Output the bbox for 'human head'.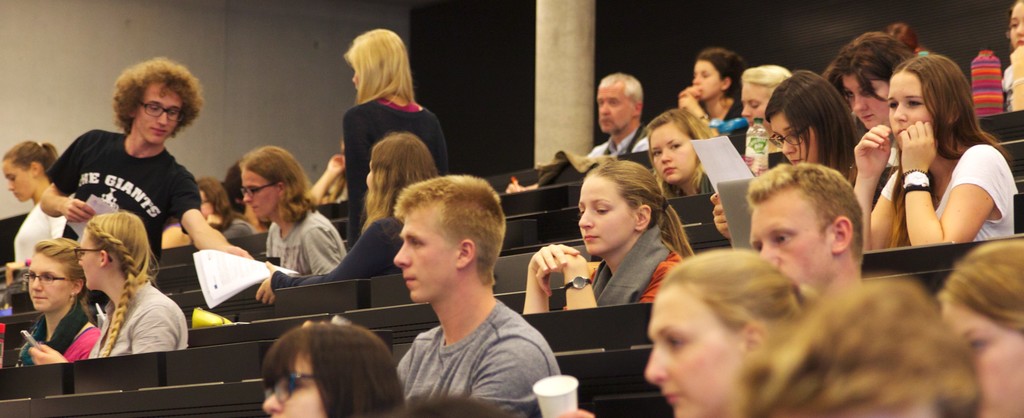
BBox(643, 108, 713, 185).
